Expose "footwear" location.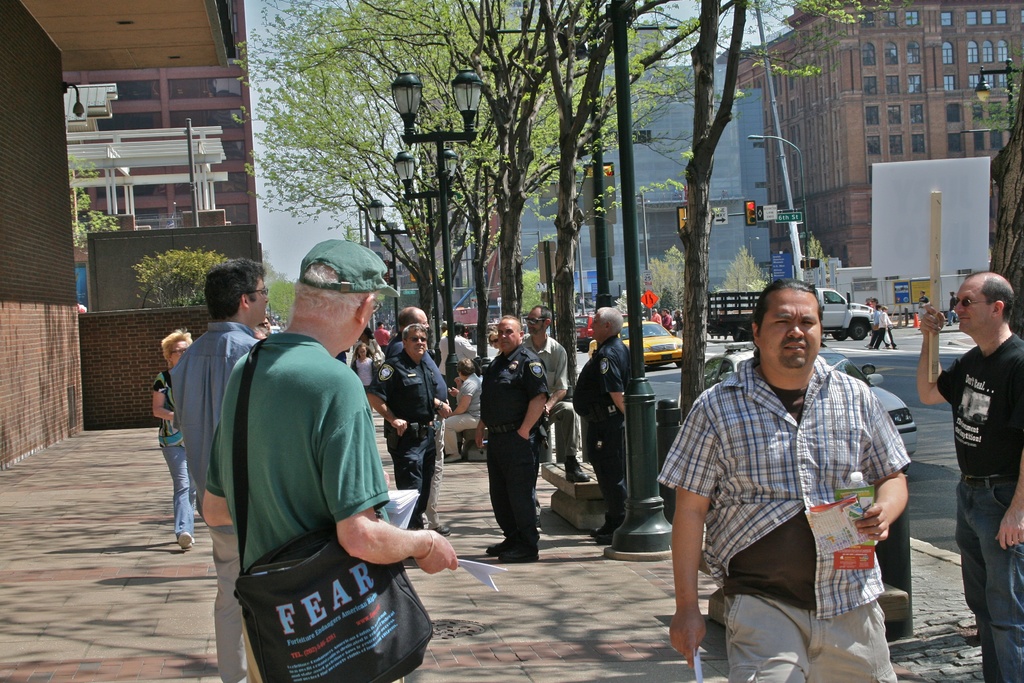
Exposed at (594, 528, 618, 541).
